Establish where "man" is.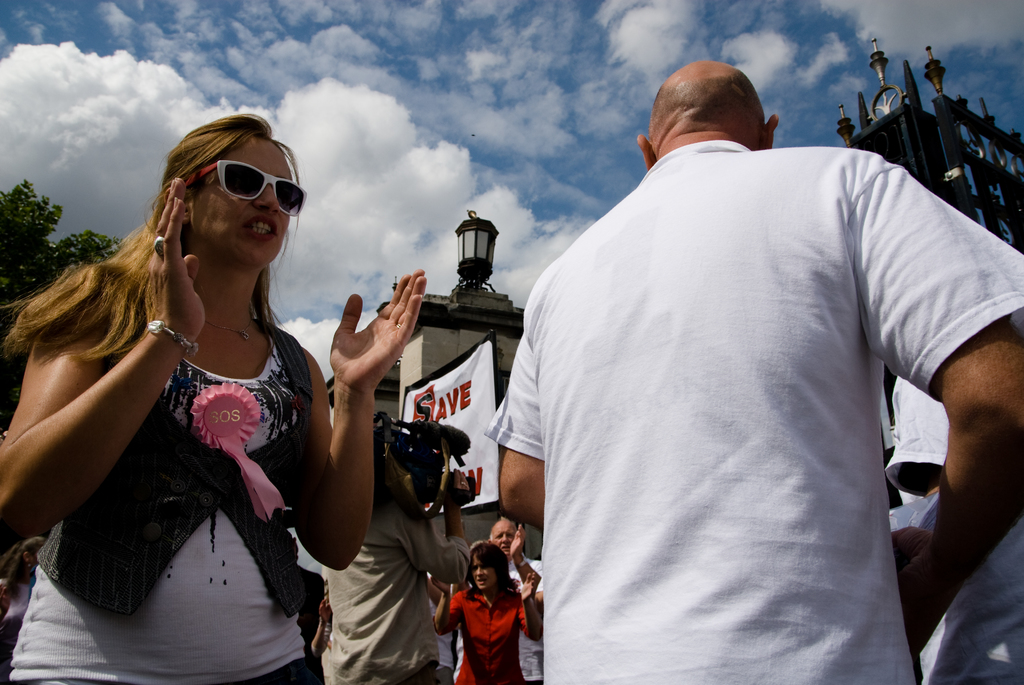
Established at (452, 515, 543, 684).
